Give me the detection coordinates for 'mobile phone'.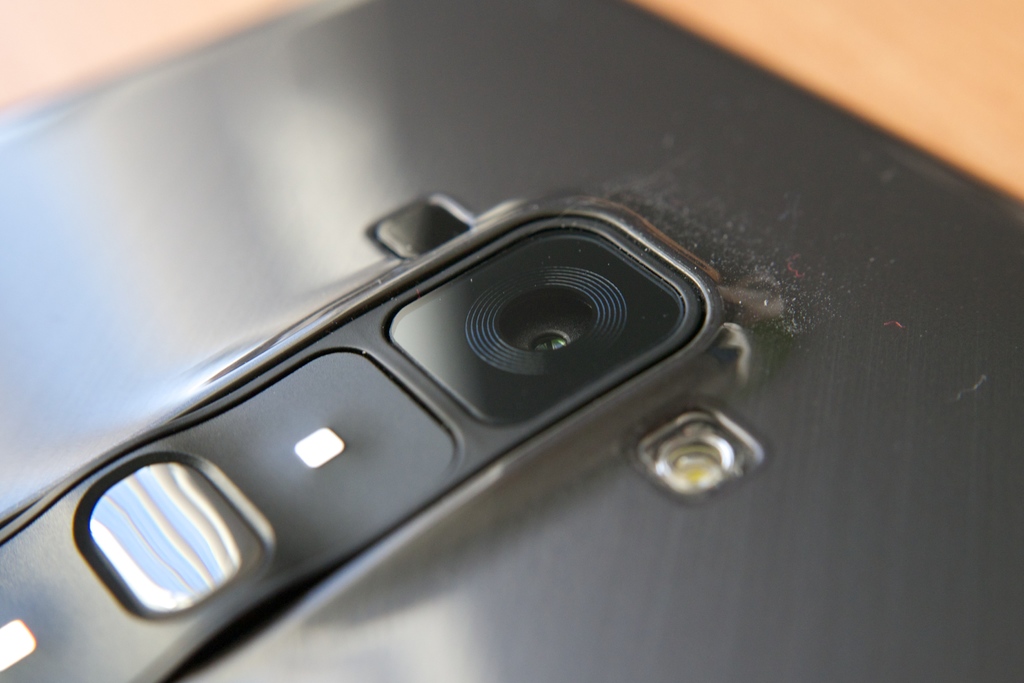
0/0/1023/682.
